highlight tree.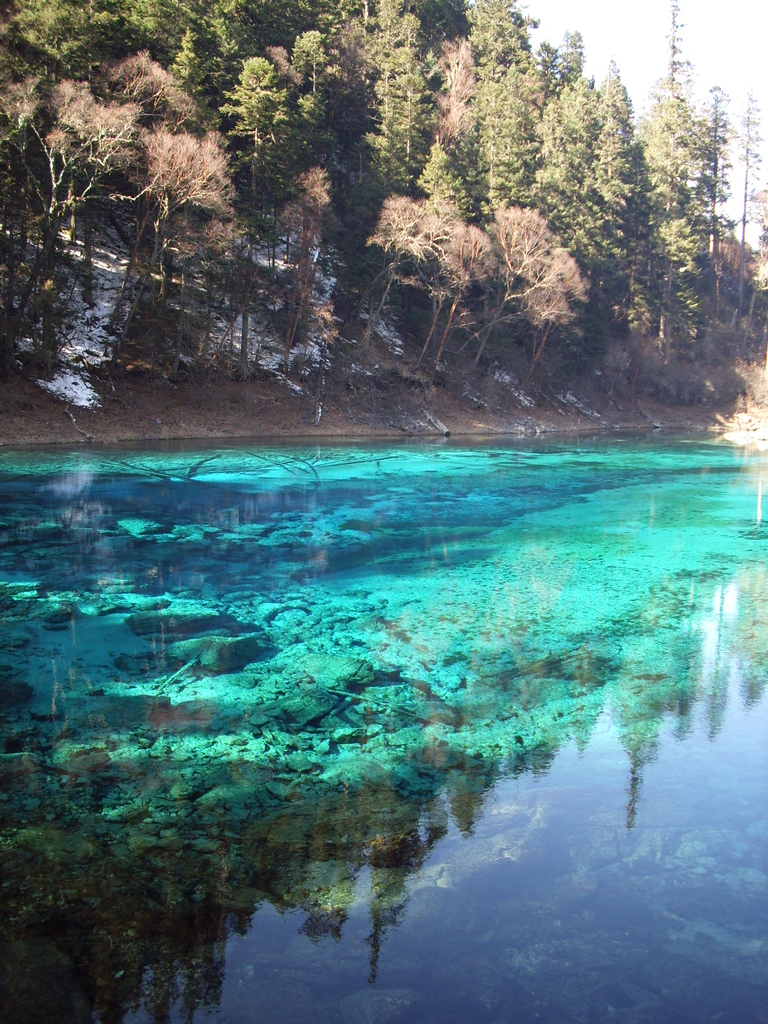
Highlighted region: l=168, t=0, r=339, b=117.
